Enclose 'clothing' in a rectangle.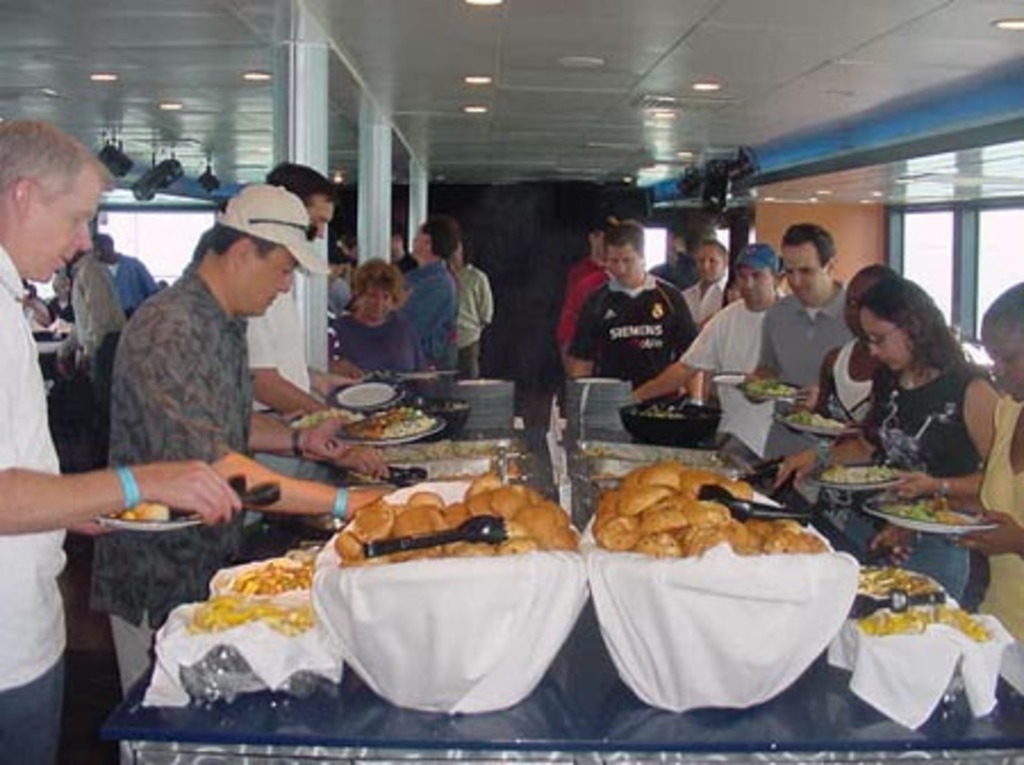
[left=555, top=260, right=610, bottom=360].
